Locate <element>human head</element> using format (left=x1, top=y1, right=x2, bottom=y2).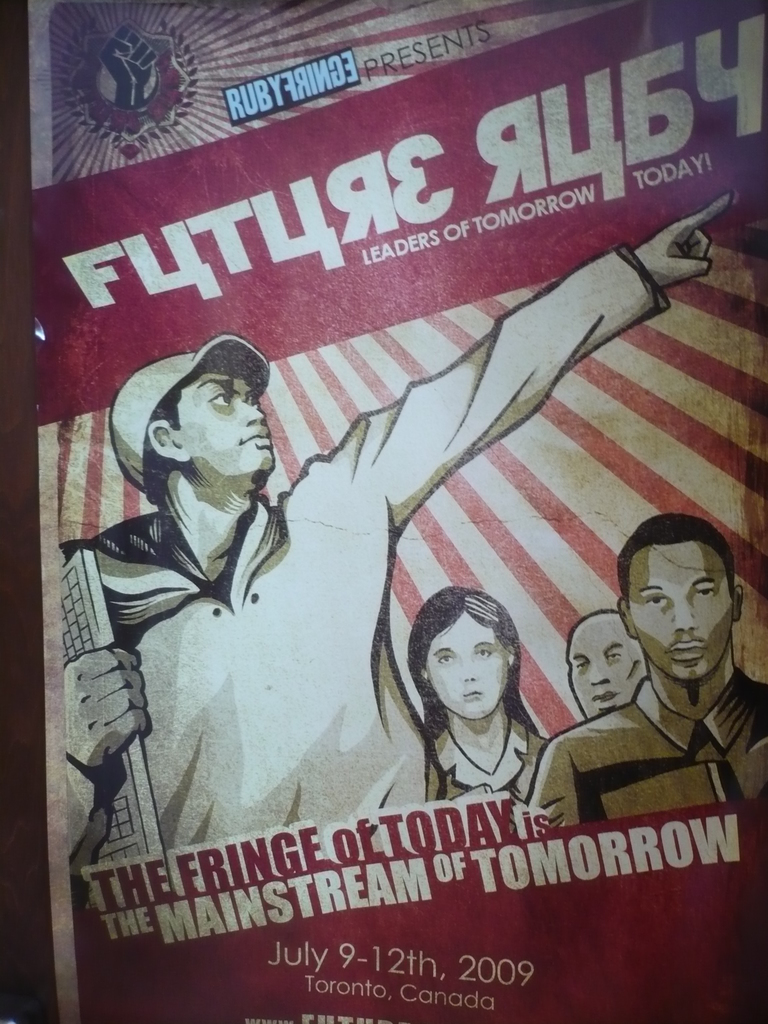
(left=406, top=586, right=522, bottom=721).
